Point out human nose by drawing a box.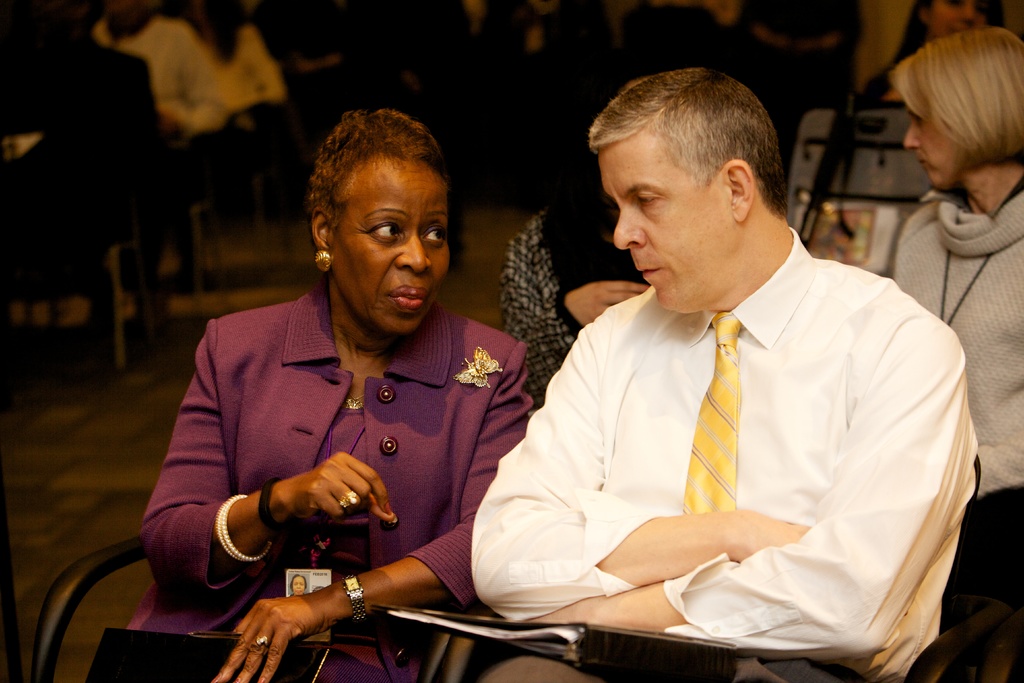
(955, 0, 977, 21).
